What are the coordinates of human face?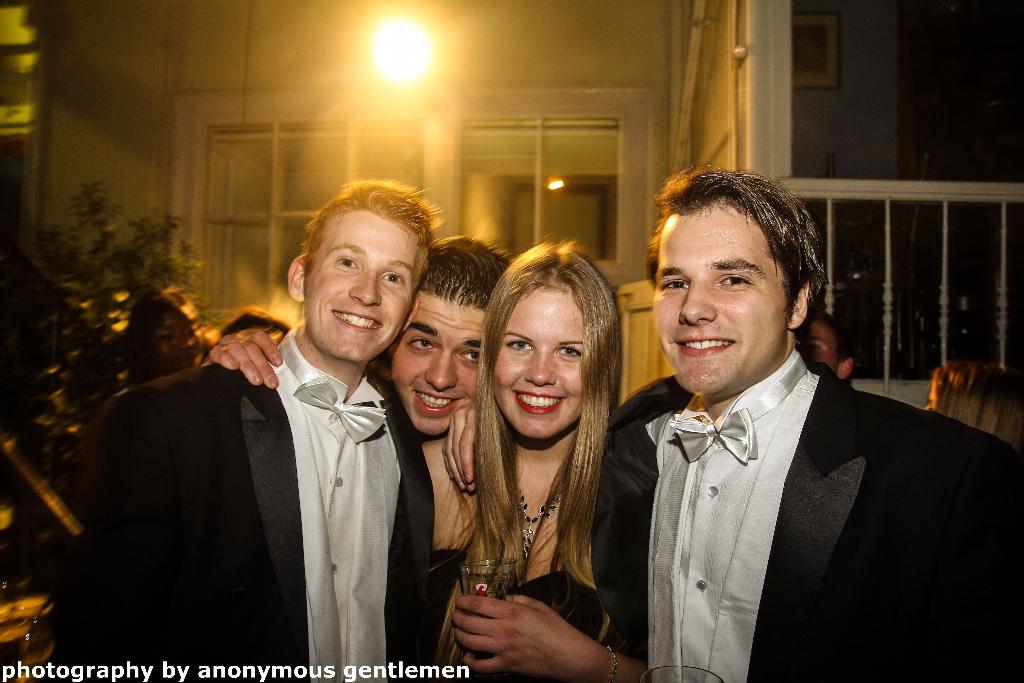
select_region(392, 300, 481, 439).
